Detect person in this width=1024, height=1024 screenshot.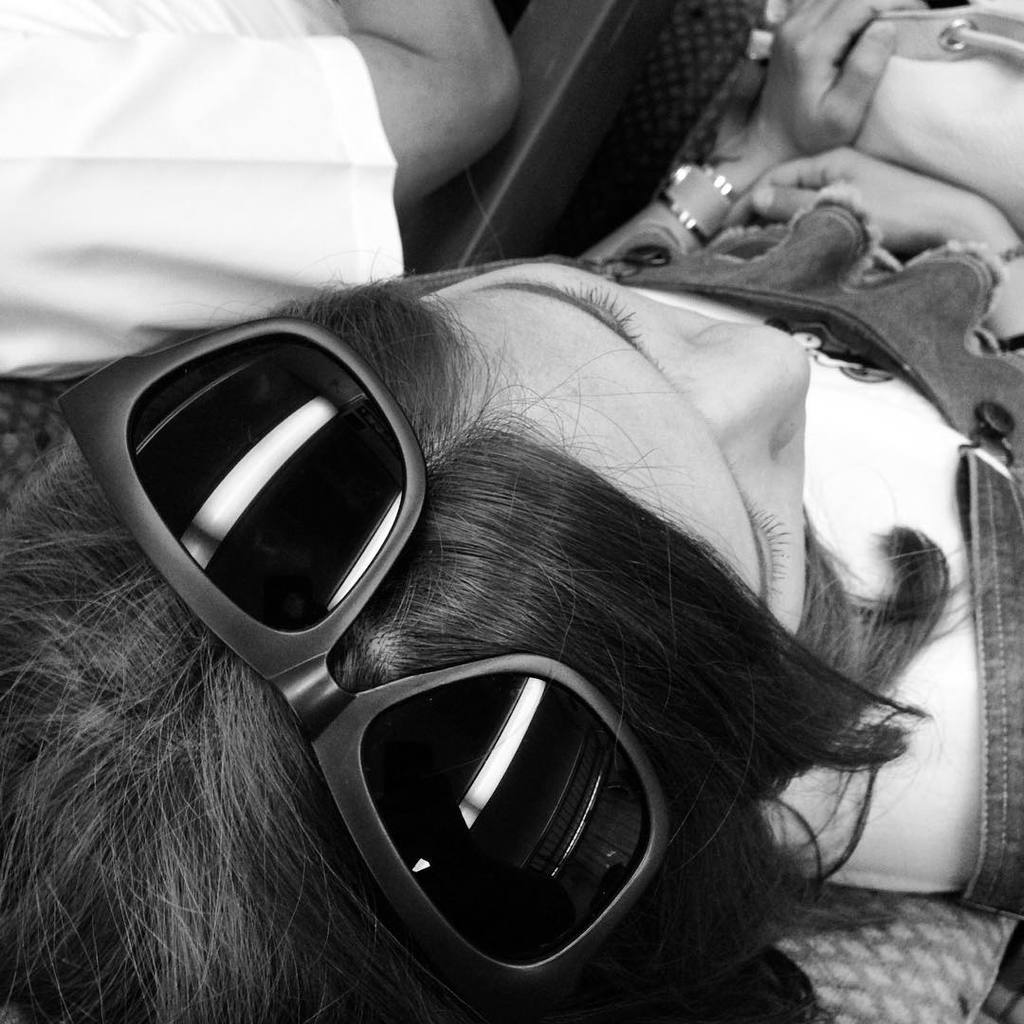
Detection: select_region(0, 0, 521, 374).
